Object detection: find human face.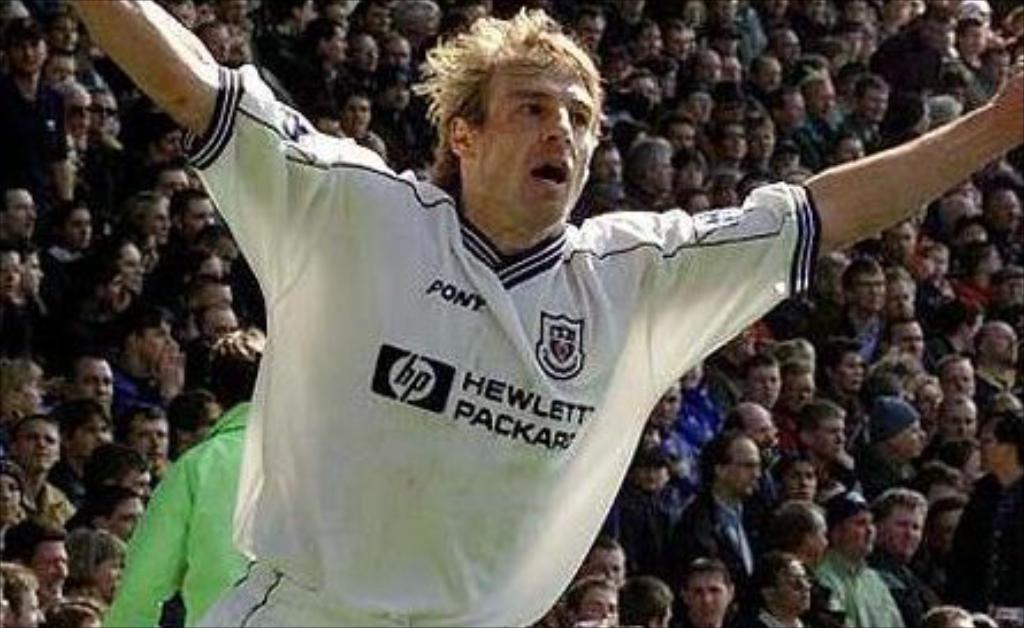
(left=969, top=21, right=983, bottom=51).
